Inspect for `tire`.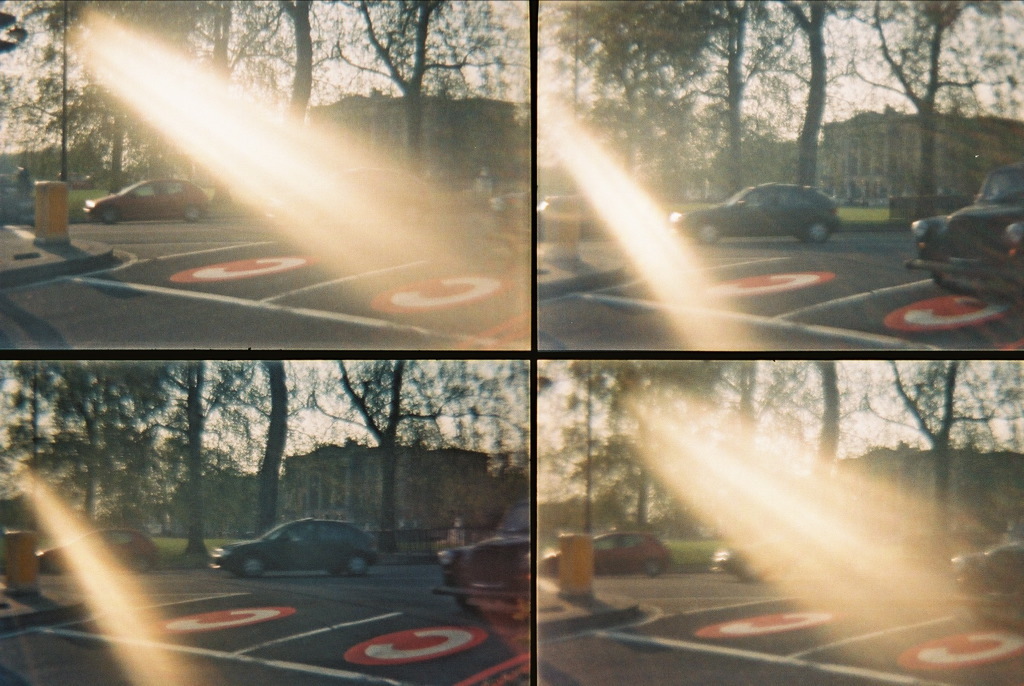
Inspection: (left=243, top=555, right=267, bottom=578).
